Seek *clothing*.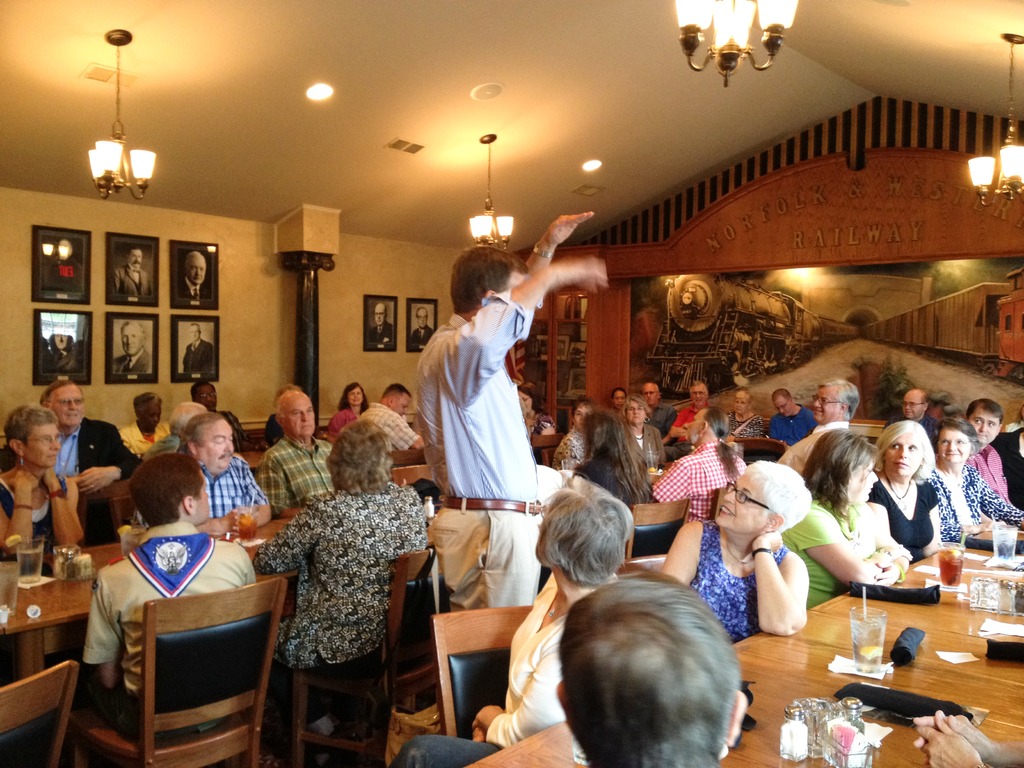
BBox(781, 421, 851, 482).
